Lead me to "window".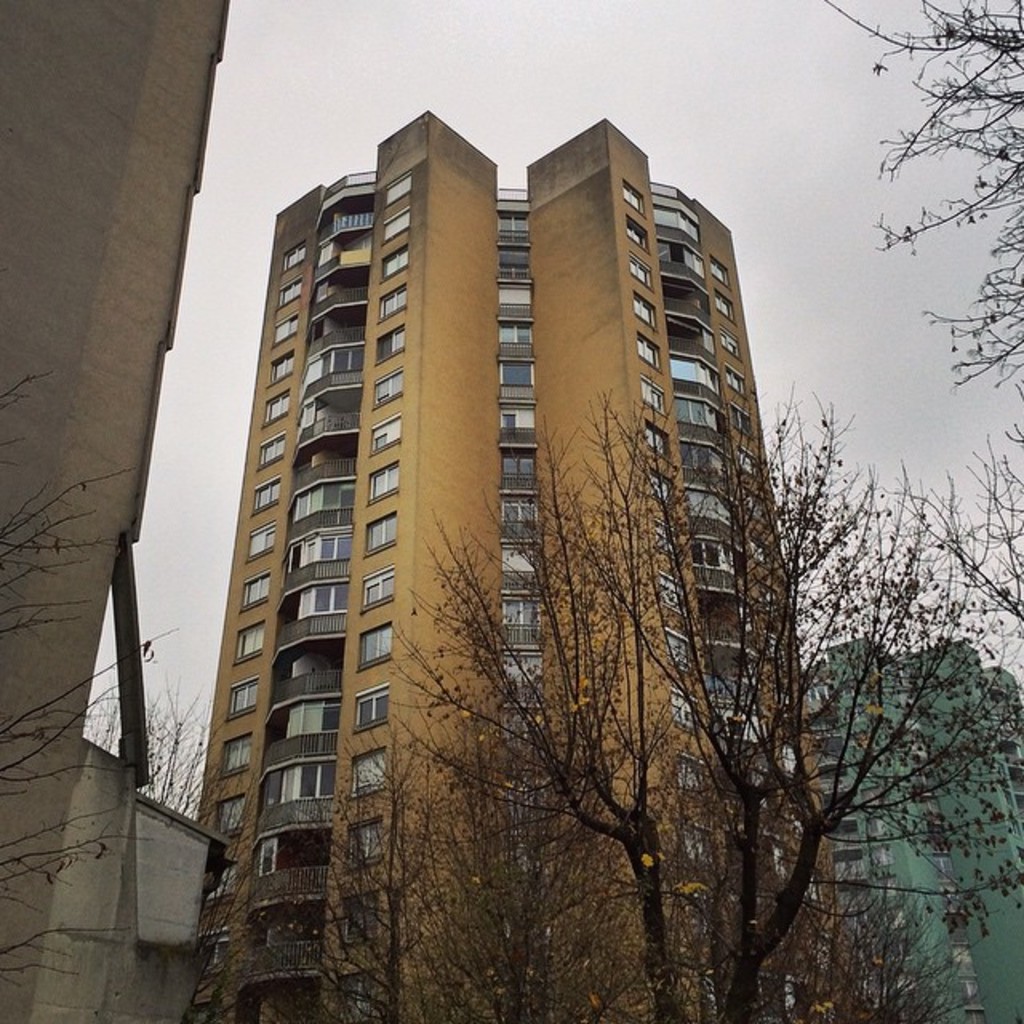
Lead to bbox=(302, 389, 370, 451).
